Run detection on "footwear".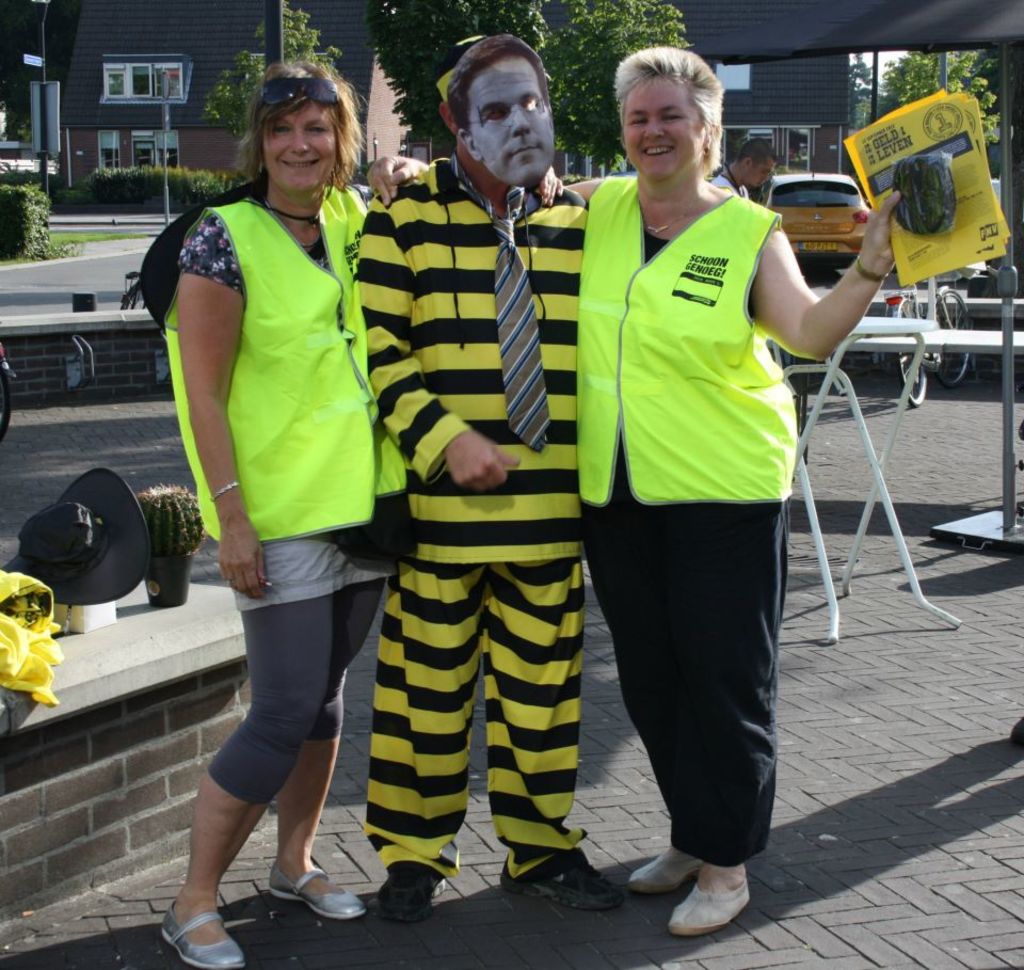
Result: x1=624, y1=833, x2=702, y2=891.
